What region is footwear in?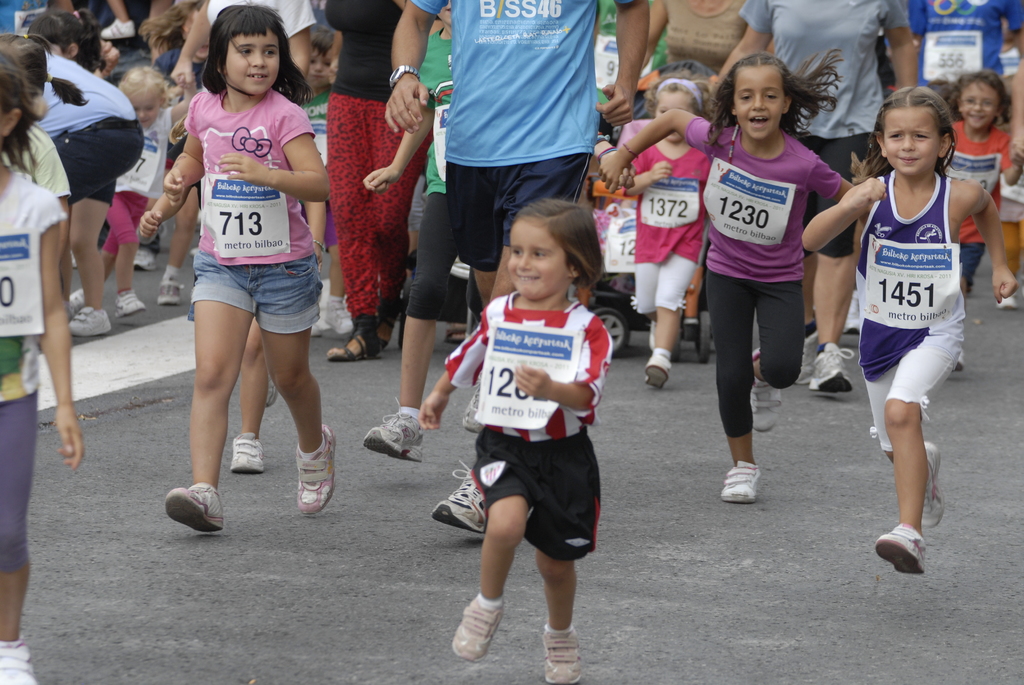
detection(118, 290, 145, 319).
